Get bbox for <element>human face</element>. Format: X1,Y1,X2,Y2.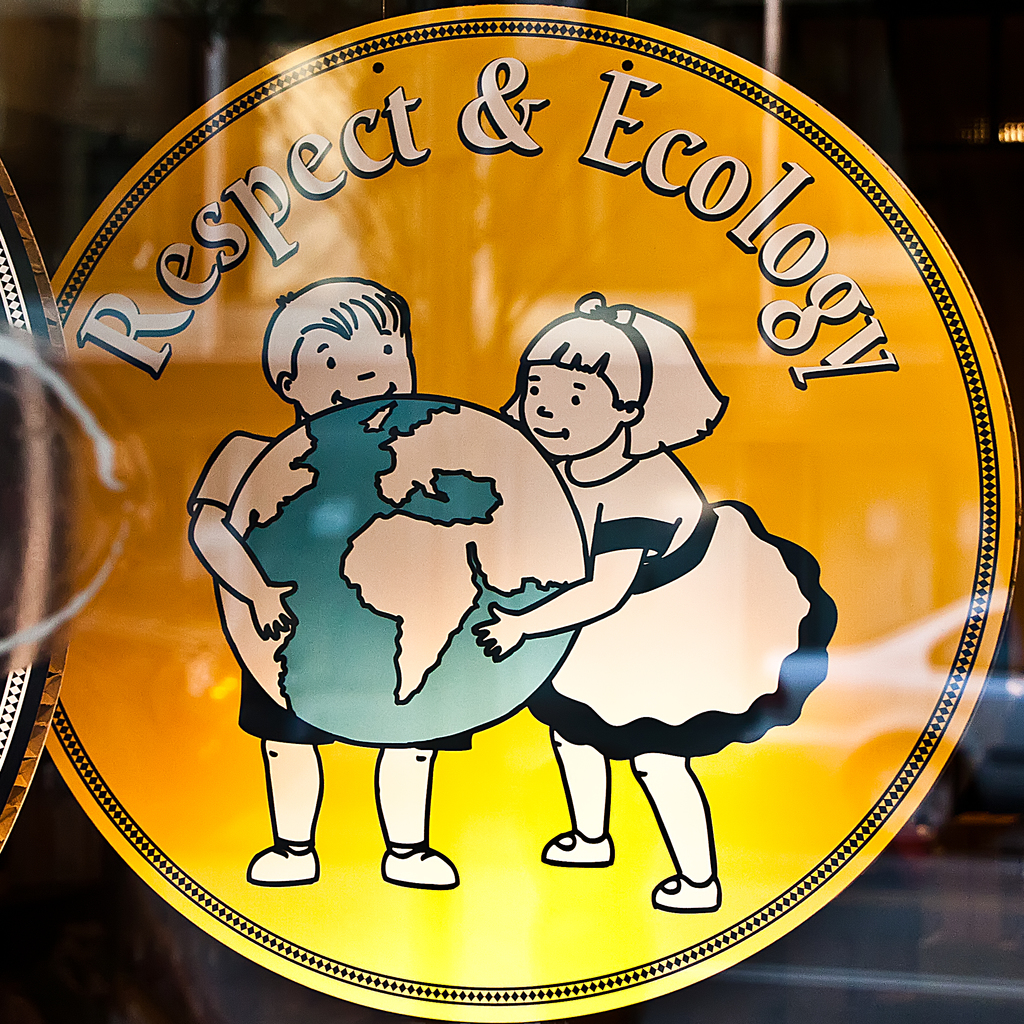
527,361,621,462.
